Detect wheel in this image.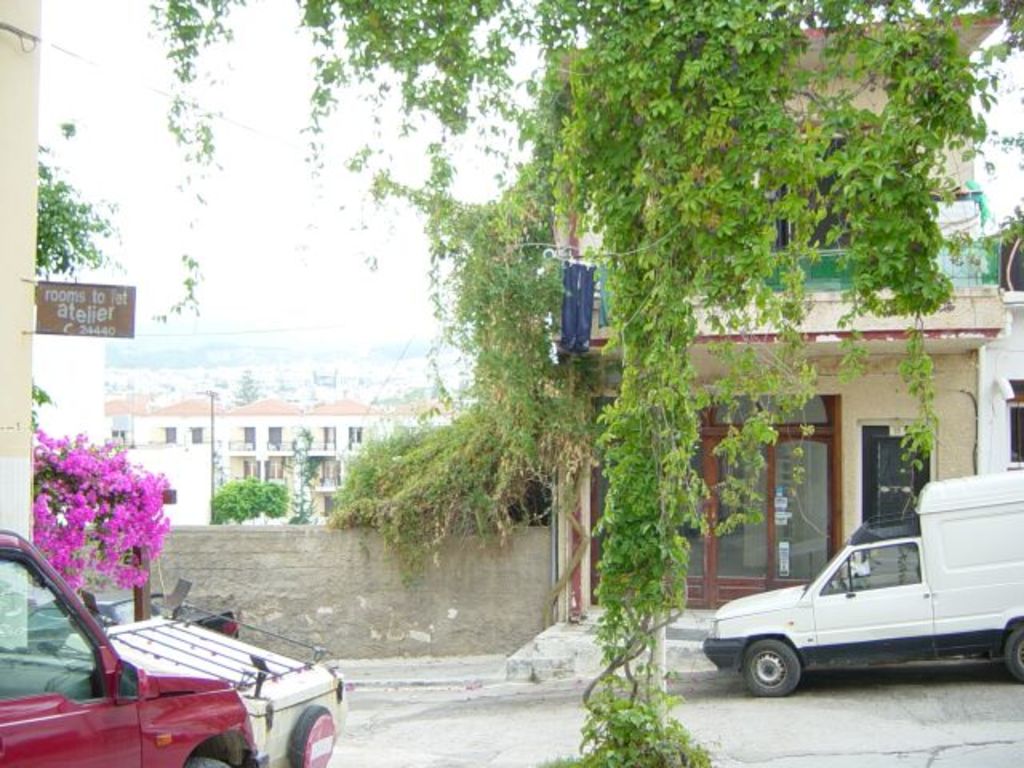
Detection: [749, 640, 826, 709].
